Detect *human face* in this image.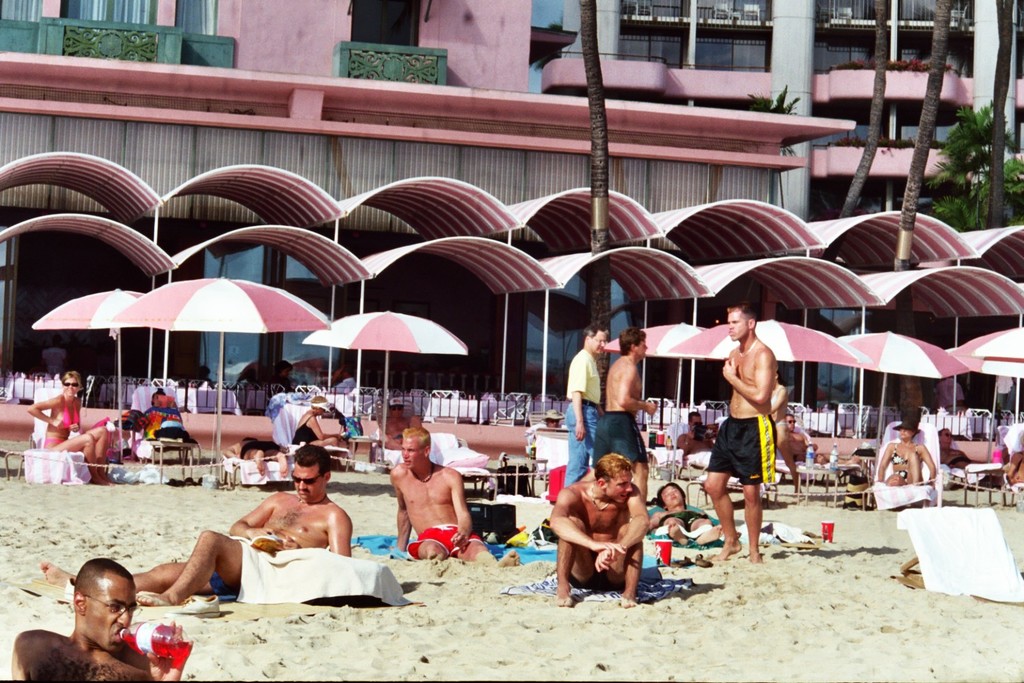
Detection: <box>663,487,682,508</box>.
